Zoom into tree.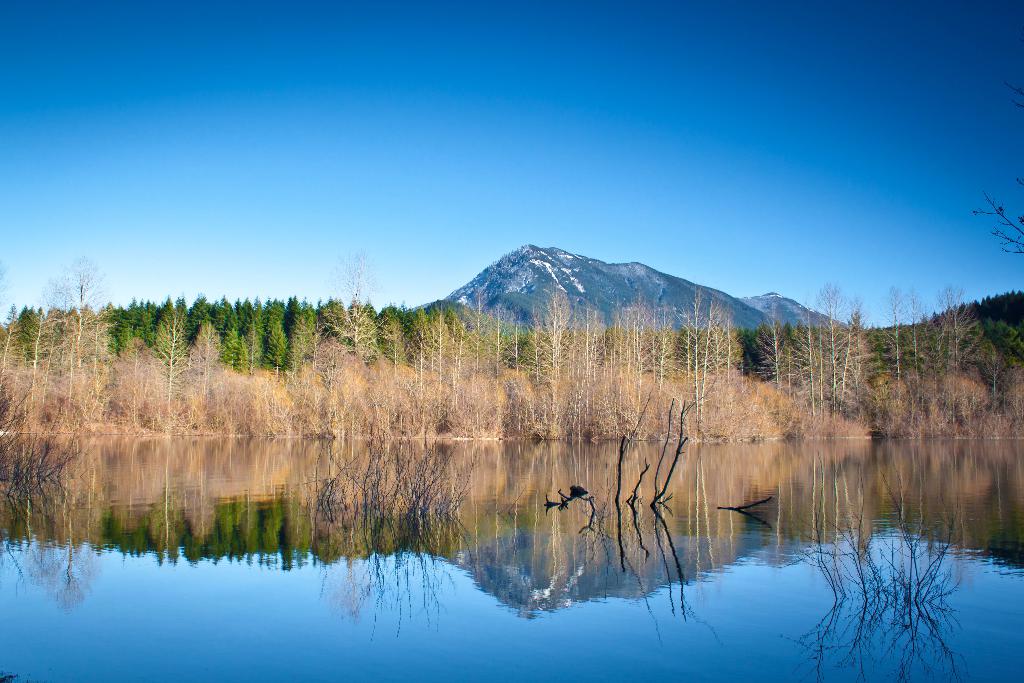
Zoom target: (671,293,730,459).
